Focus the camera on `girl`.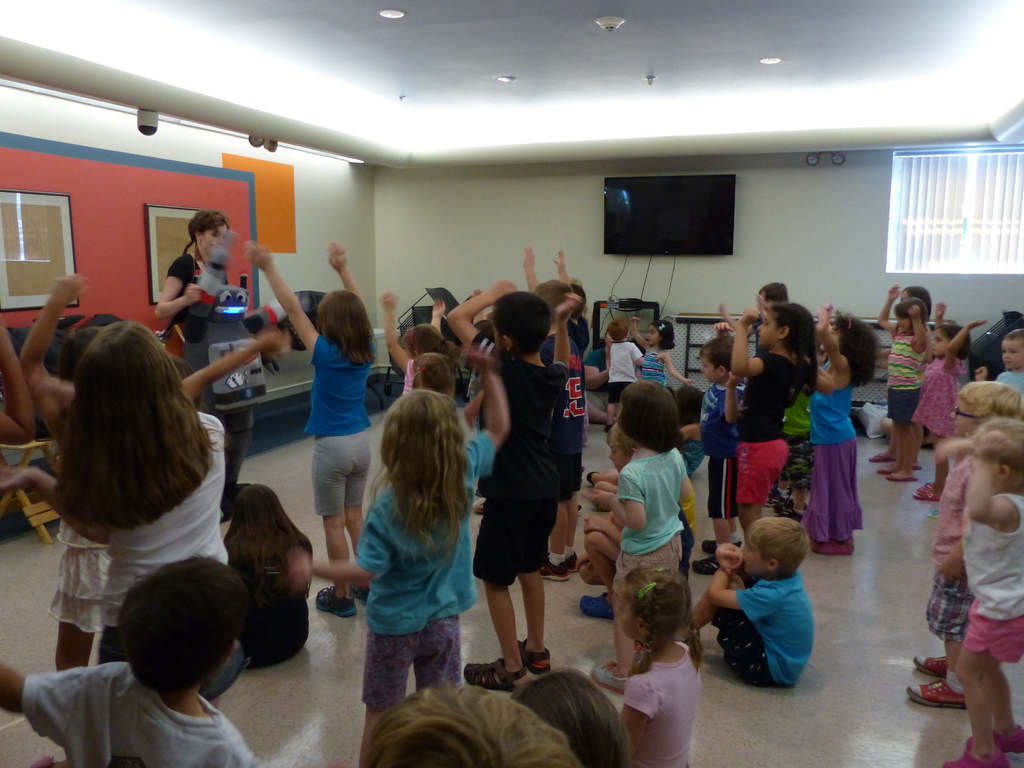
Focus region: x1=307, y1=345, x2=509, y2=767.
